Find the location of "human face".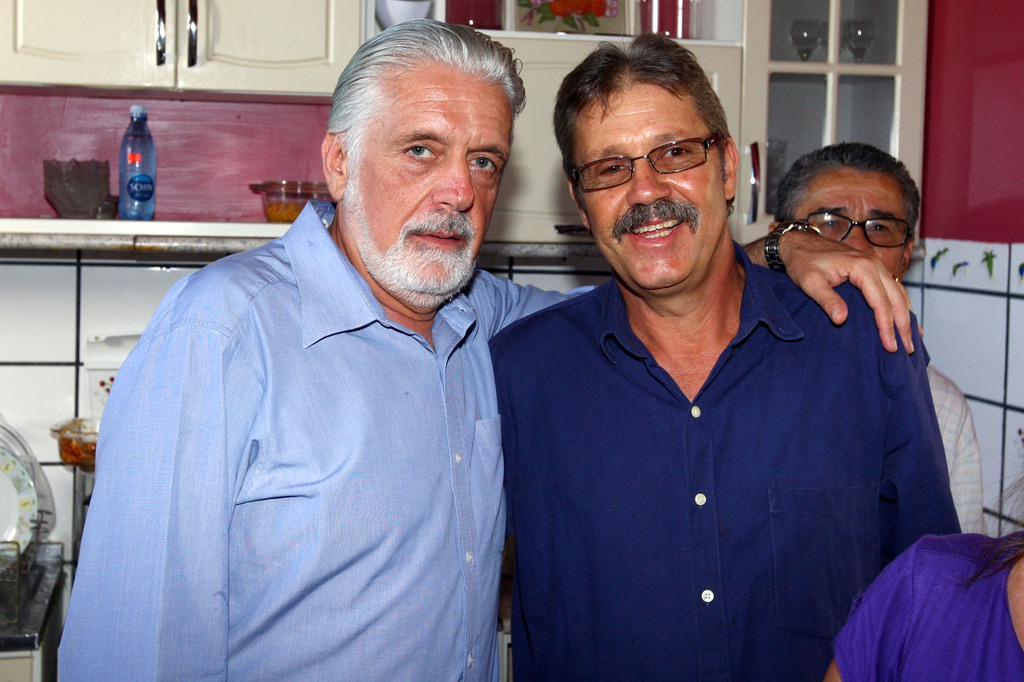
Location: 575,84,726,290.
